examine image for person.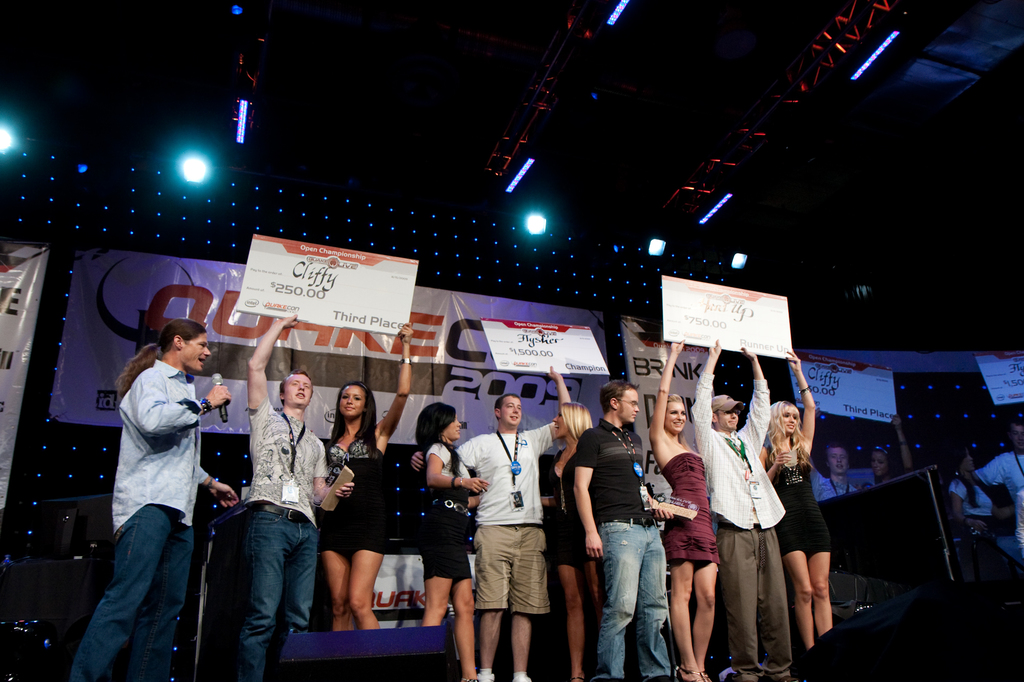
Examination result: {"left": 246, "top": 315, "right": 356, "bottom": 681}.
